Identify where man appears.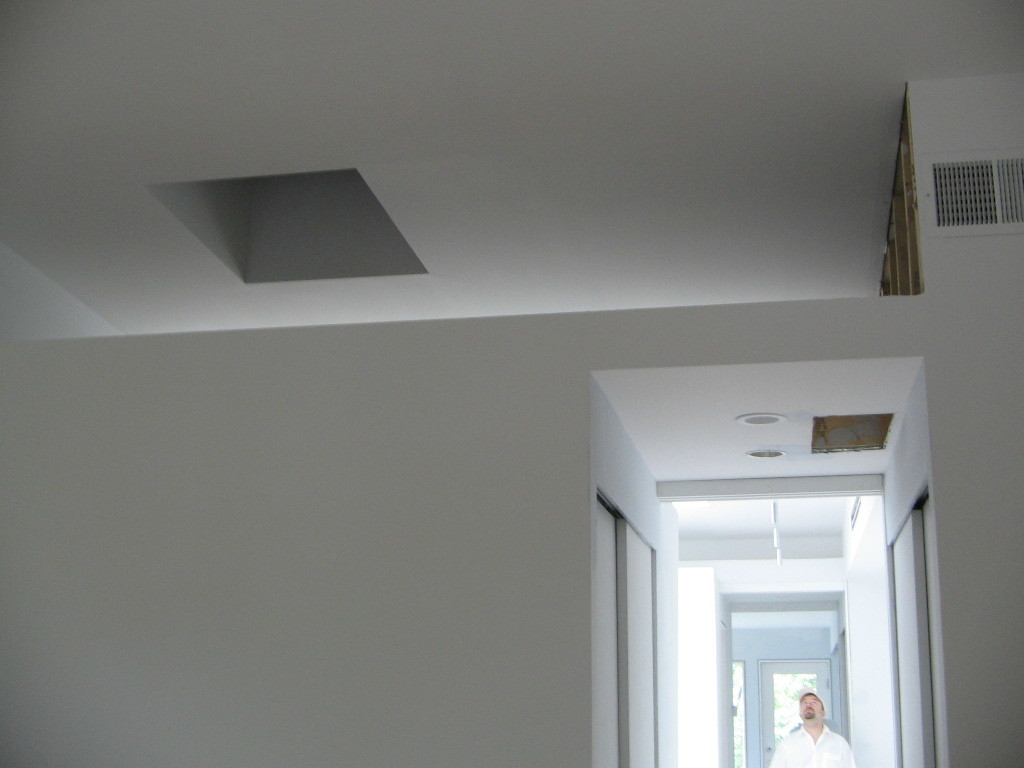
Appears at [x1=768, y1=674, x2=861, y2=767].
